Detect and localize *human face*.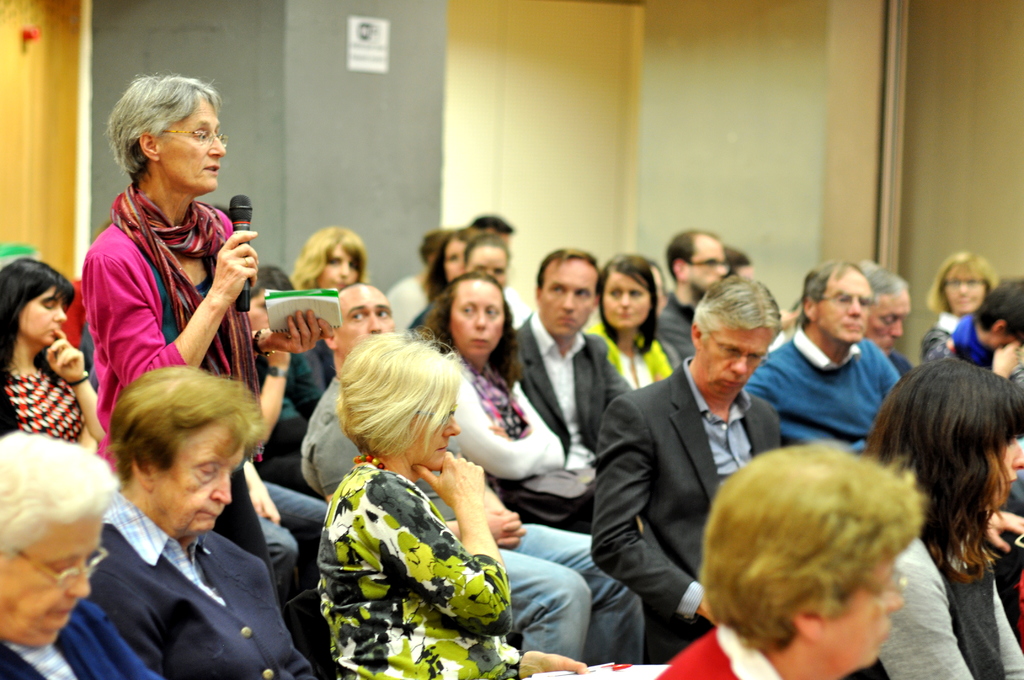
Localized at bbox=(818, 549, 903, 670).
